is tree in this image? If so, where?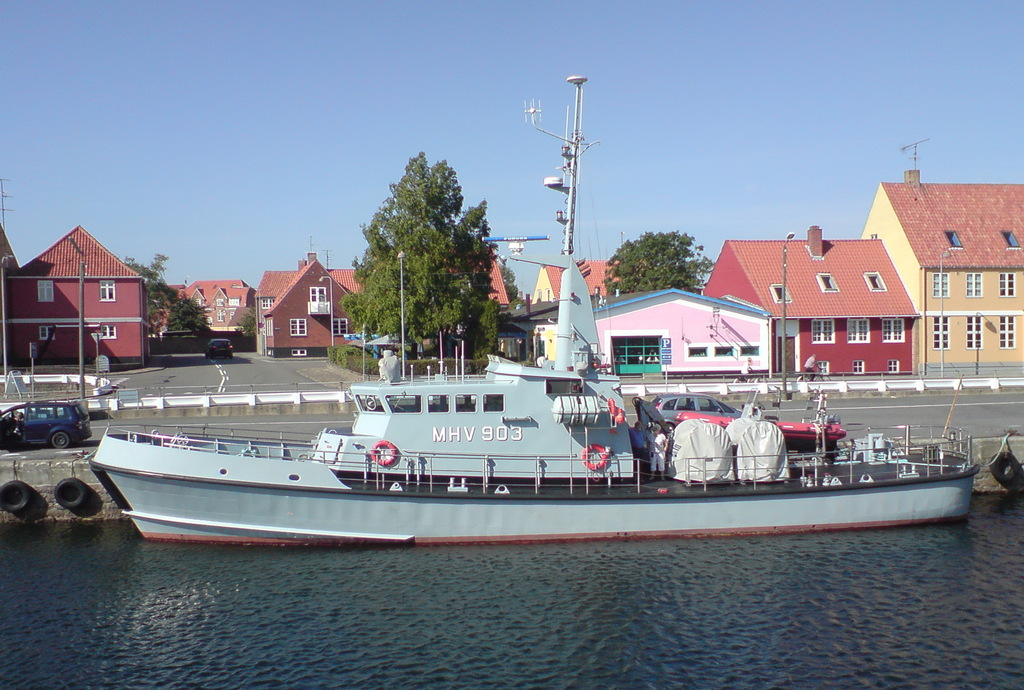
Yes, at (left=232, top=303, right=260, bottom=339).
